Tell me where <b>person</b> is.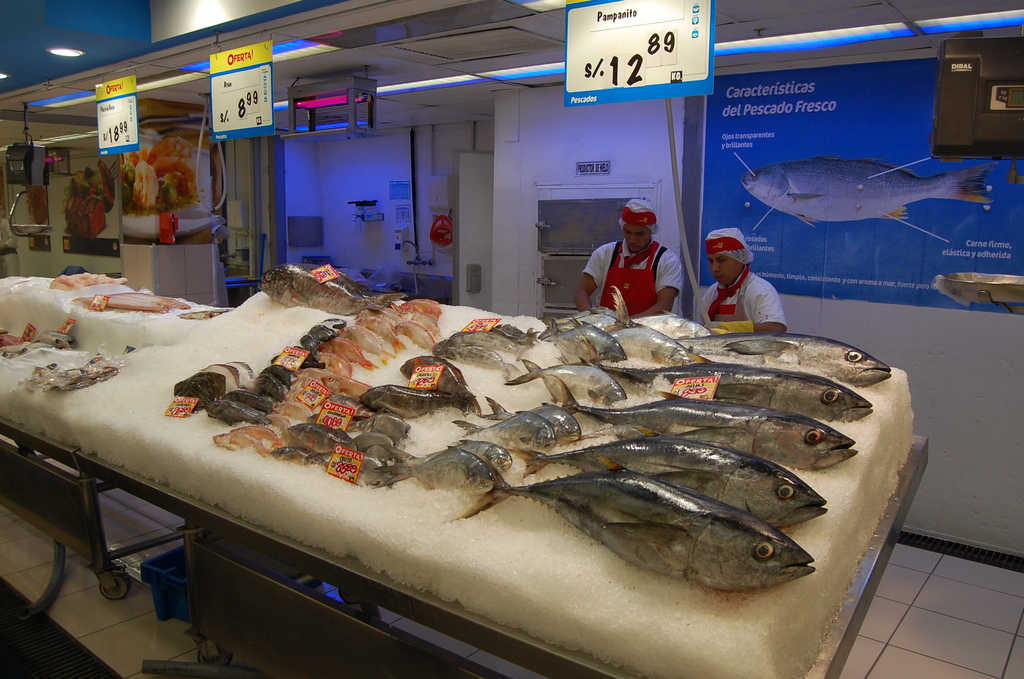
<b>person</b> is at bbox=[591, 198, 690, 318].
